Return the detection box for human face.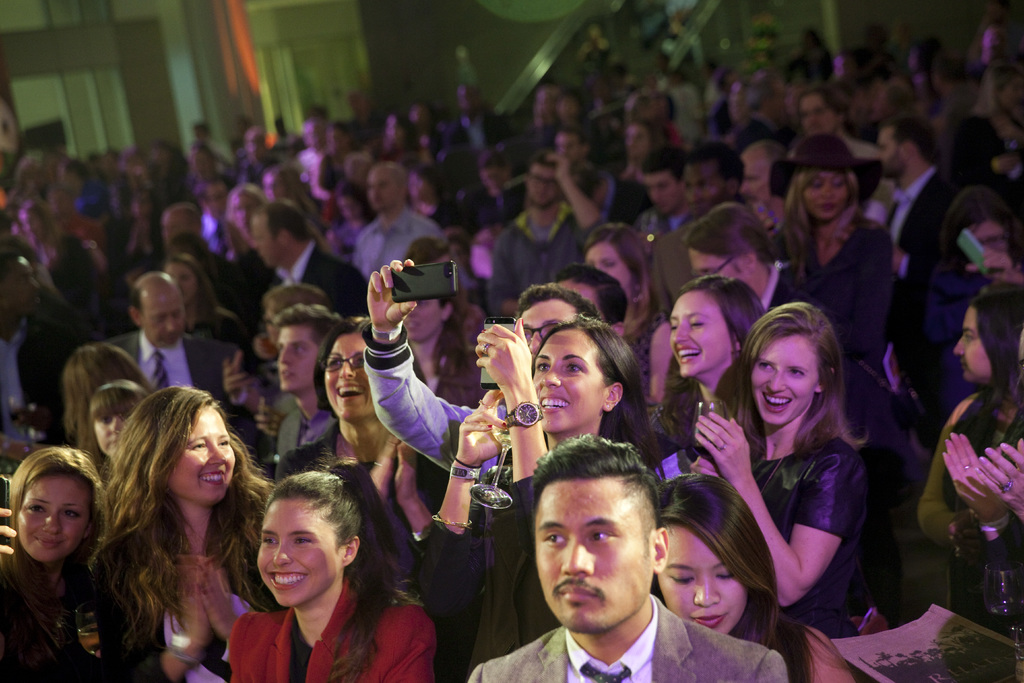
556:129:580:156.
